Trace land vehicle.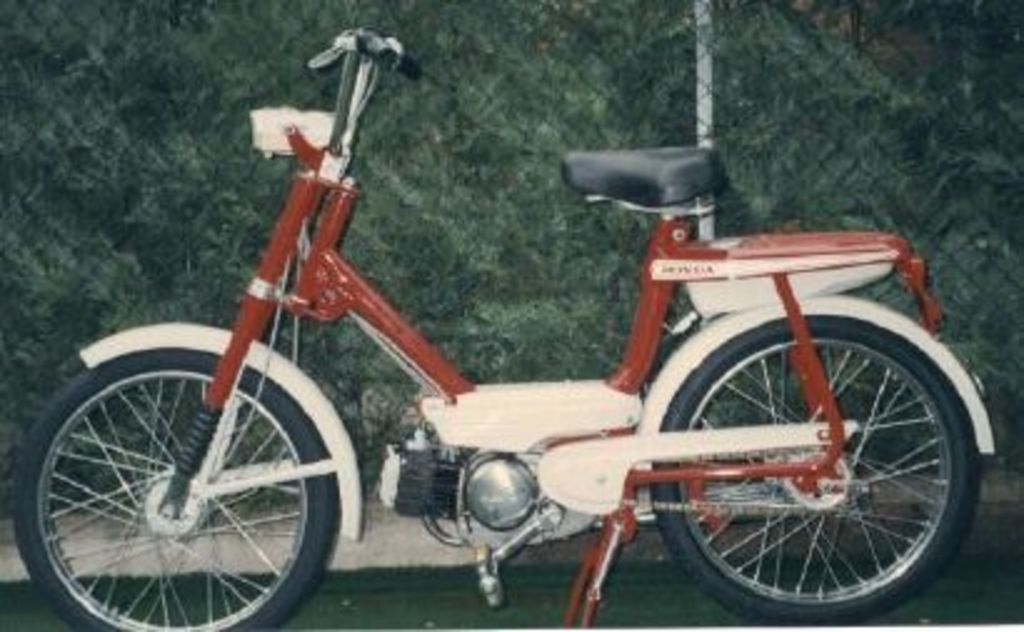
Traced to box=[40, 67, 1014, 631].
